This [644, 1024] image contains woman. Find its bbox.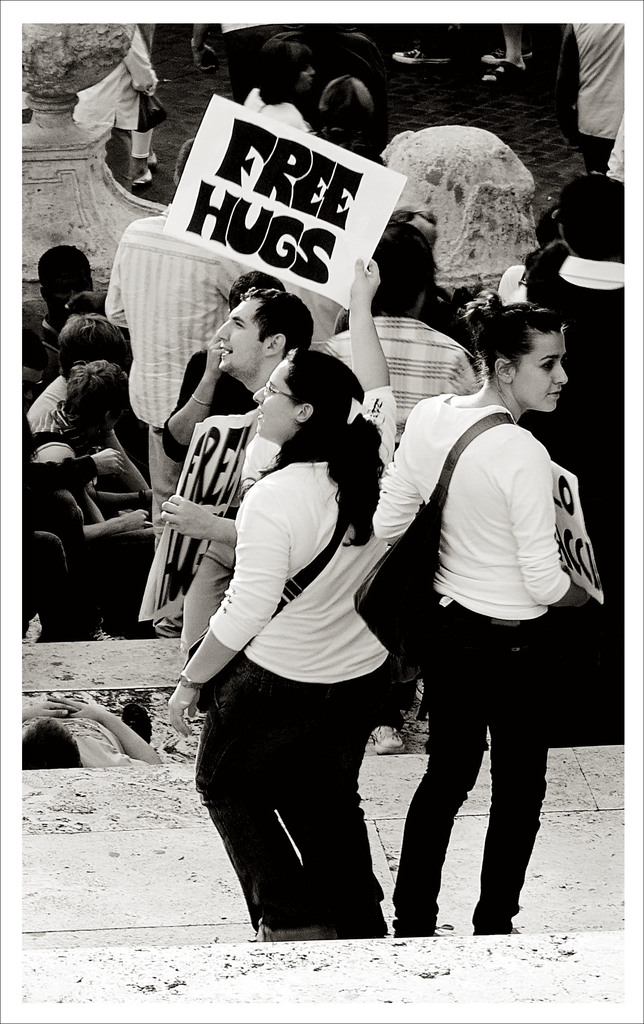
(369,285,590,933).
